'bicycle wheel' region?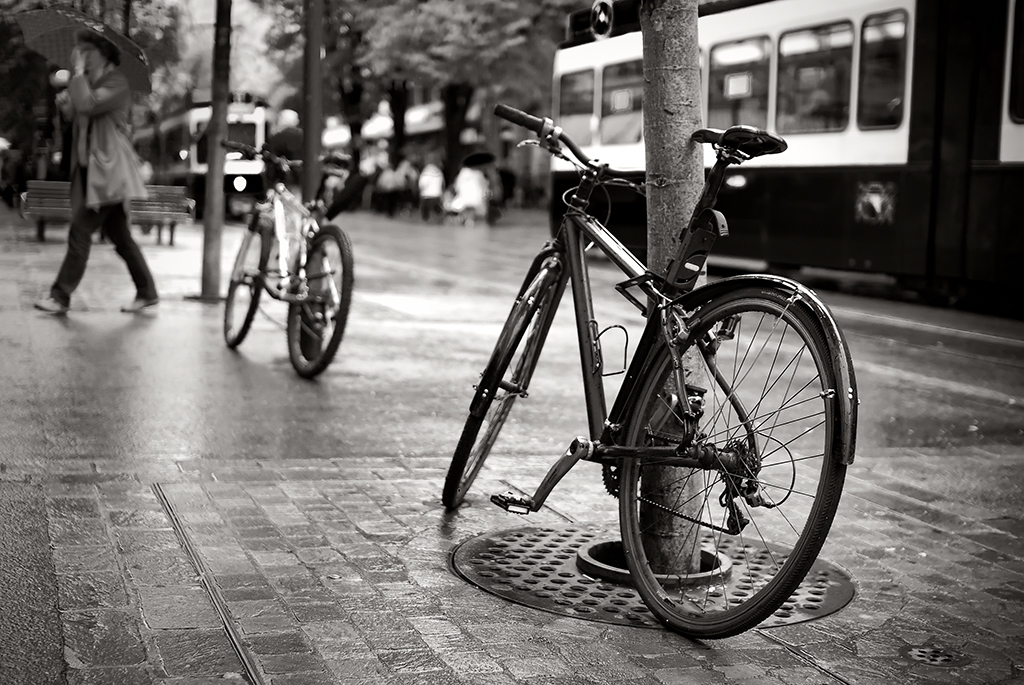
{"x1": 588, "y1": 284, "x2": 837, "y2": 645}
